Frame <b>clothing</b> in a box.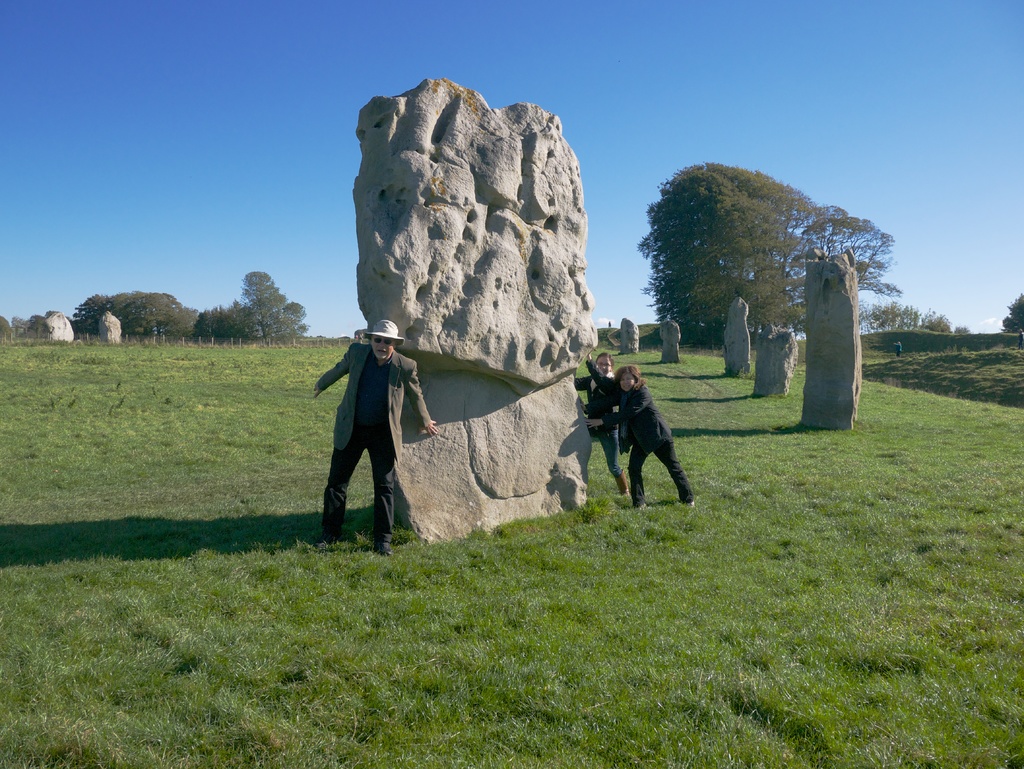
box=[573, 373, 622, 474].
